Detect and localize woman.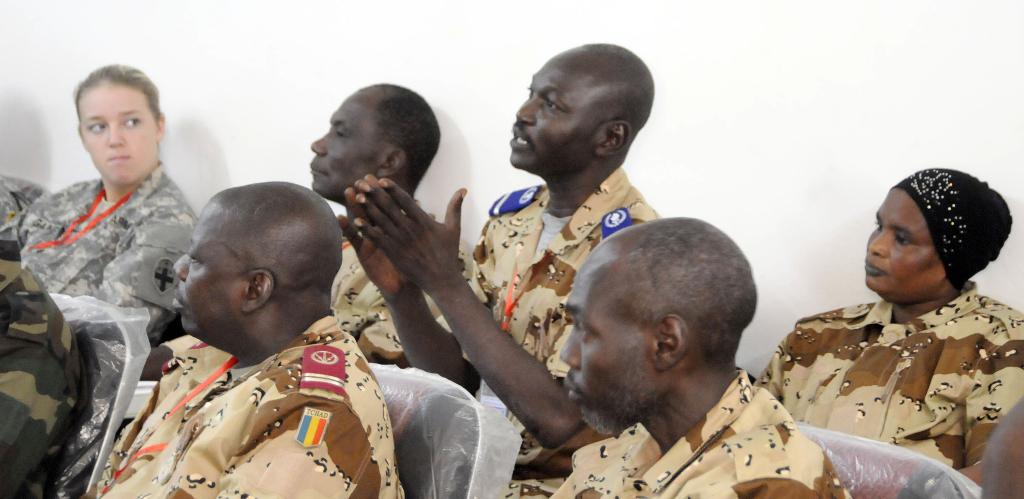
Localized at select_region(0, 61, 198, 349).
